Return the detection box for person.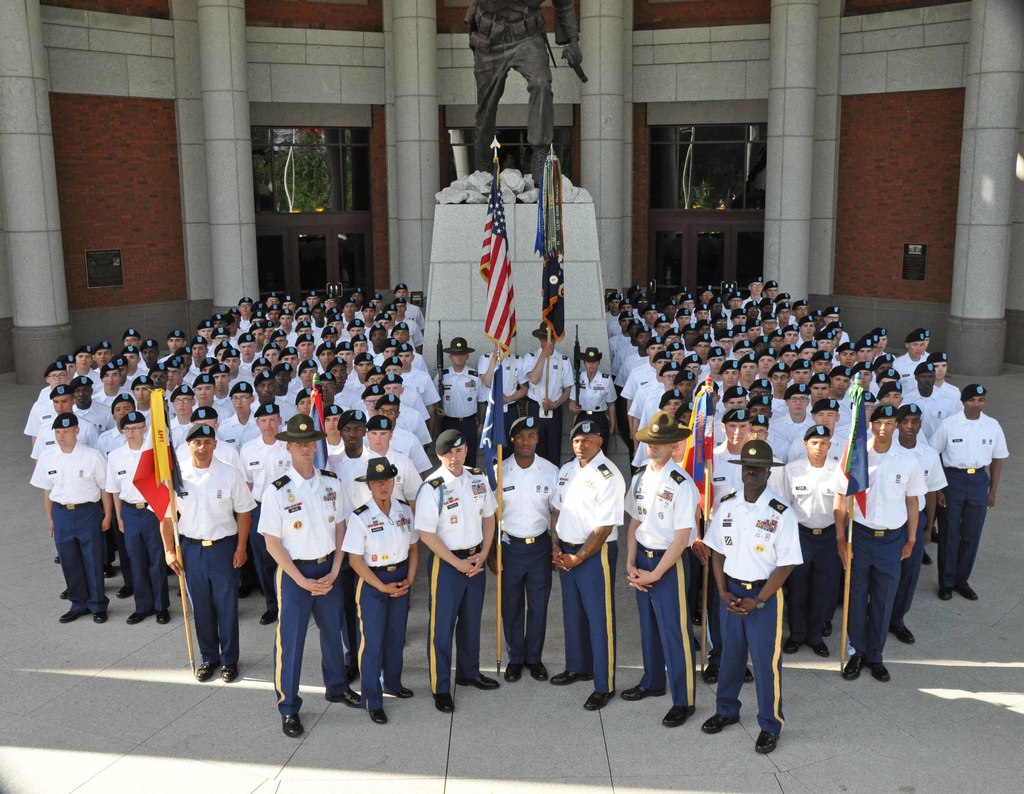
box=[275, 328, 289, 347].
